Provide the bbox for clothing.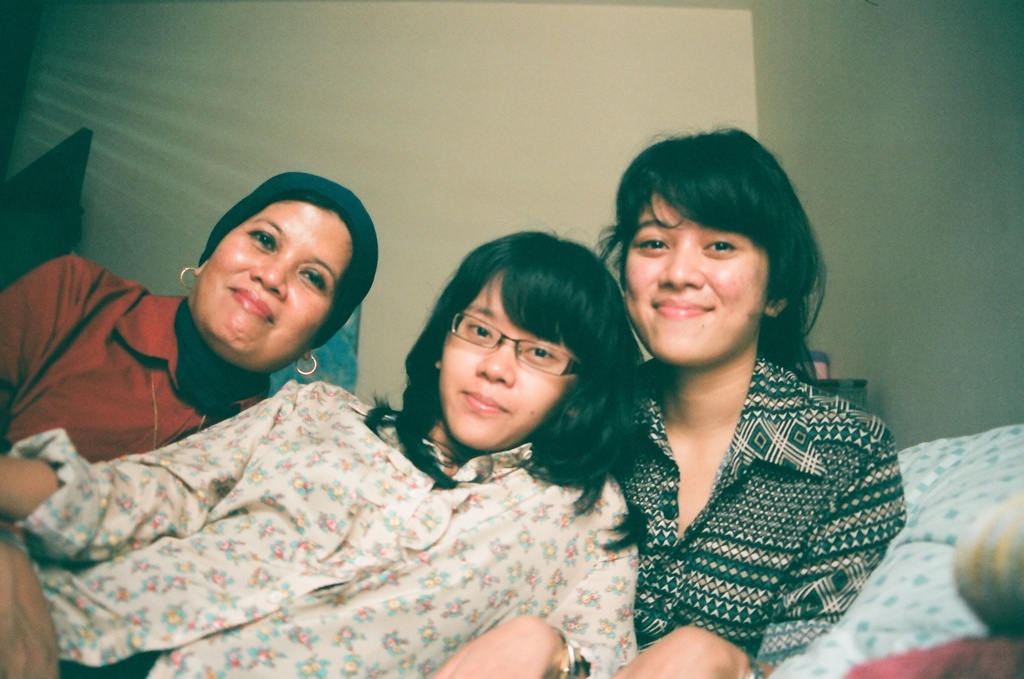
{"left": 0, "top": 254, "right": 273, "bottom": 464}.
